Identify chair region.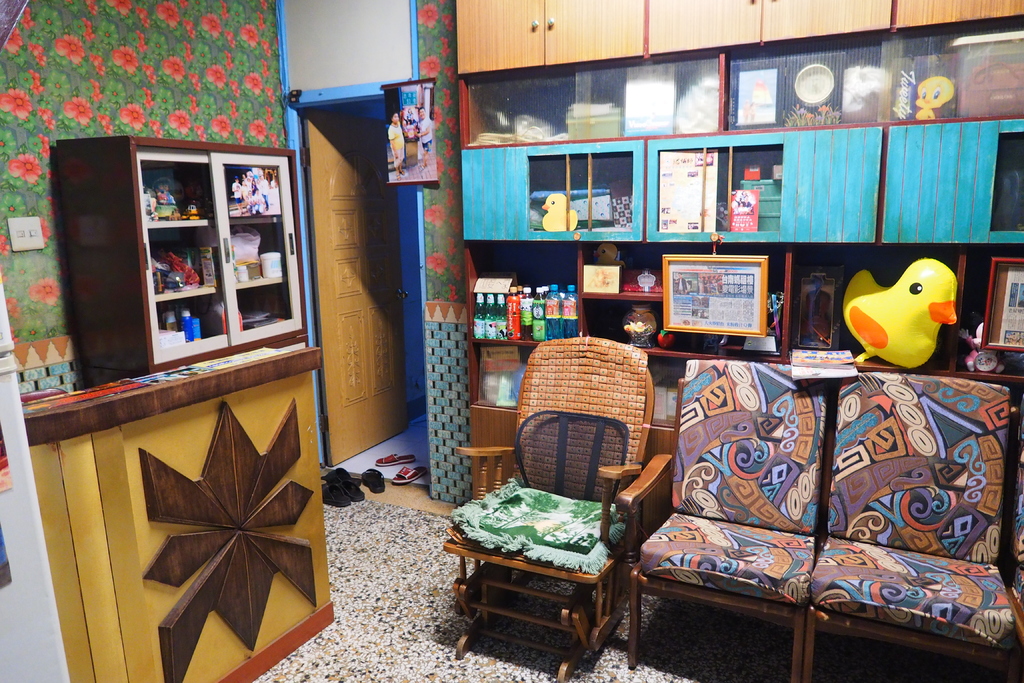
Region: <box>443,354,652,677</box>.
